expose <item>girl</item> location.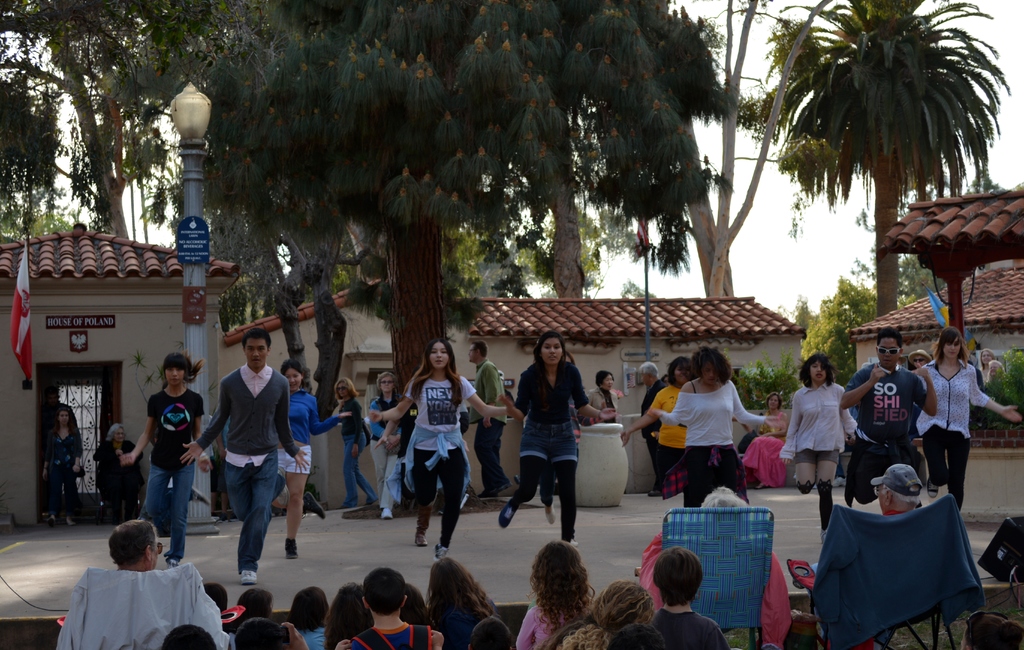
Exposed at <box>120,348,212,570</box>.
